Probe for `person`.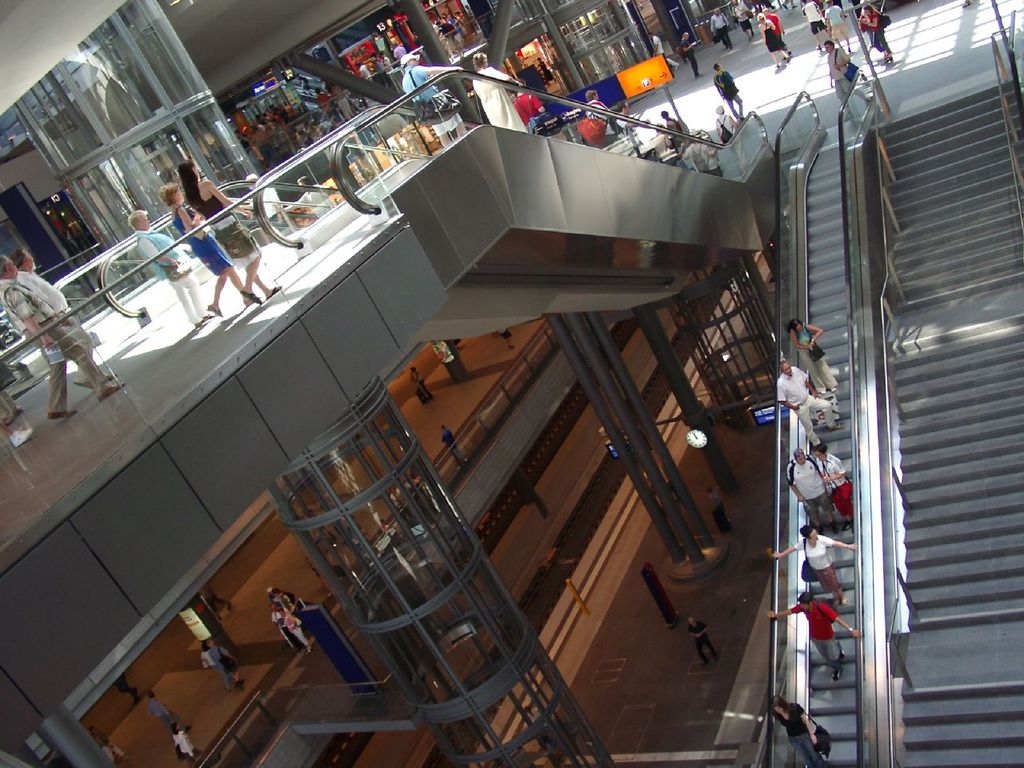
Probe result: x1=774 y1=358 x2=846 y2=454.
